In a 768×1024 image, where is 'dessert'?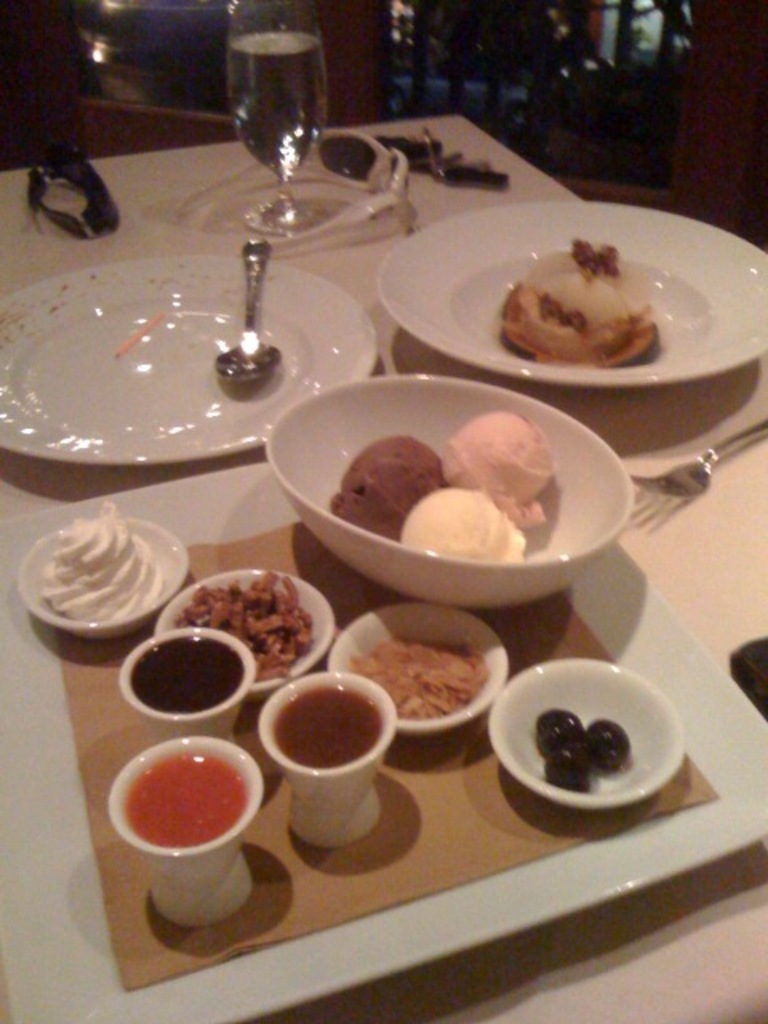
bbox=[443, 410, 552, 507].
